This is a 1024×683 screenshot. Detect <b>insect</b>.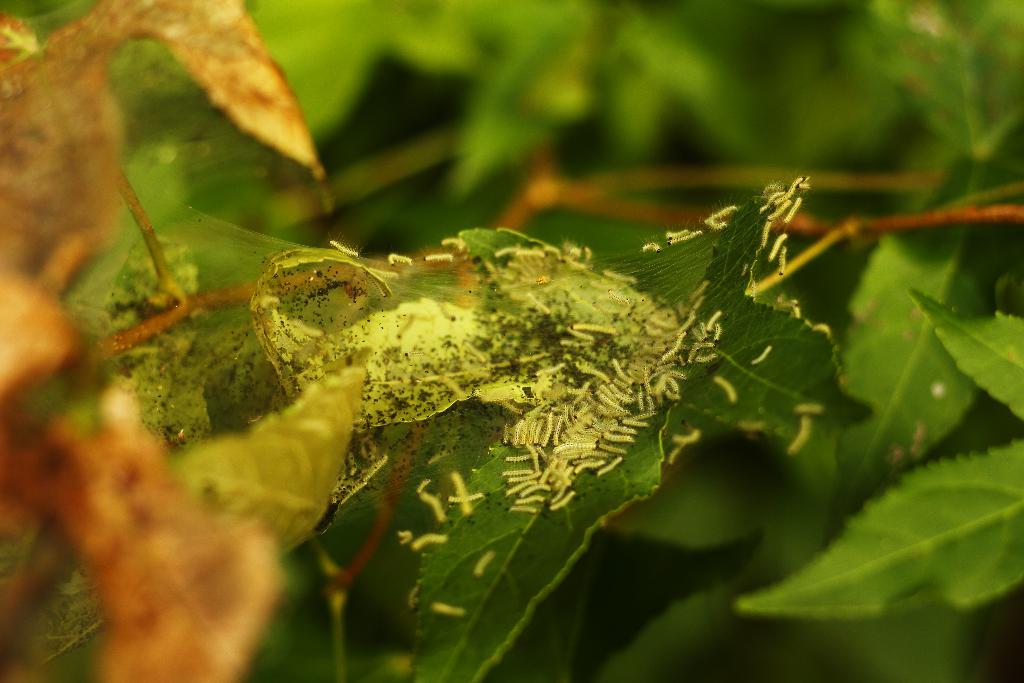
<box>666,446,682,468</box>.
